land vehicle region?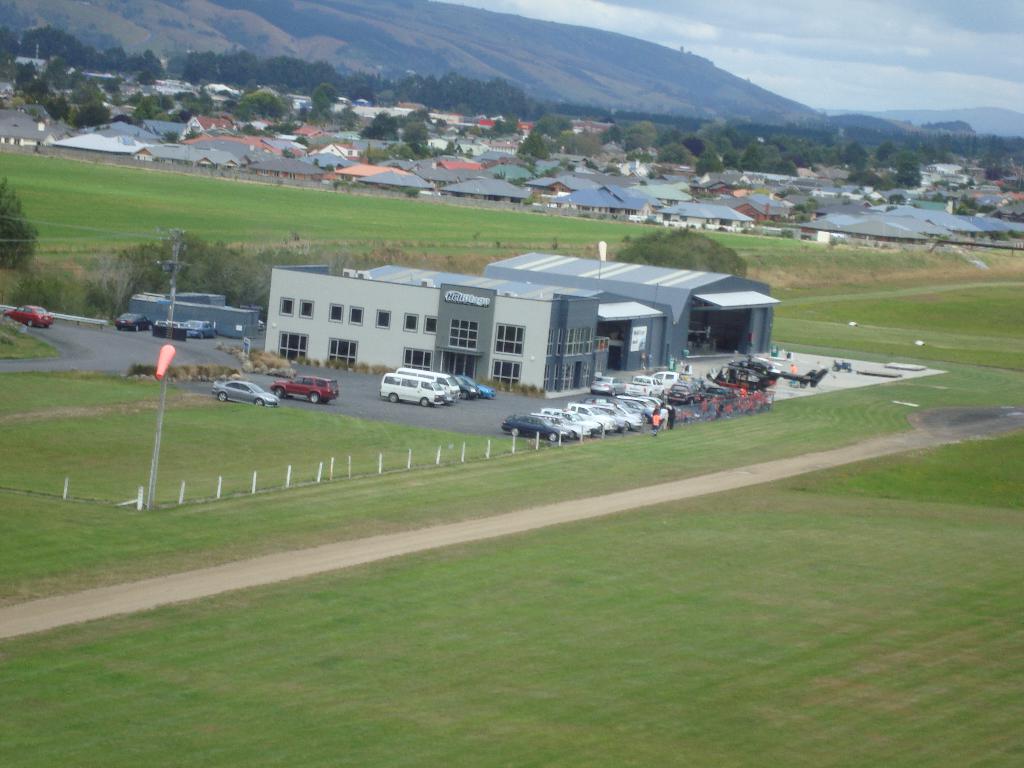
[left=393, top=366, right=458, bottom=404]
